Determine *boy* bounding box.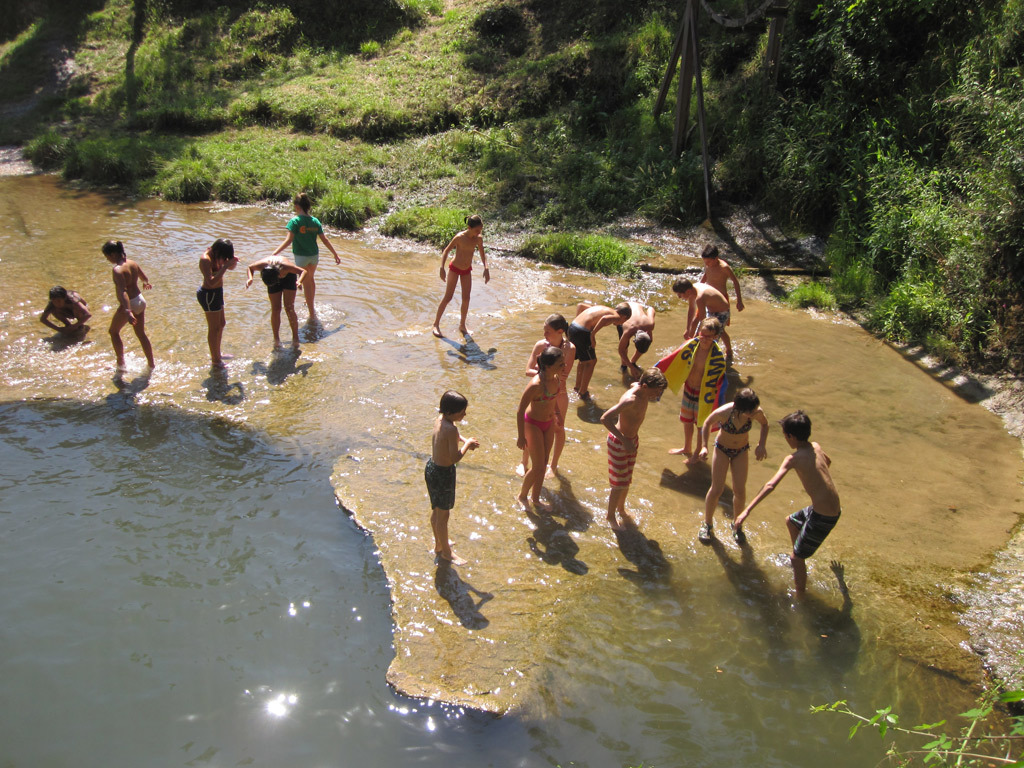
Determined: crop(620, 294, 657, 376).
